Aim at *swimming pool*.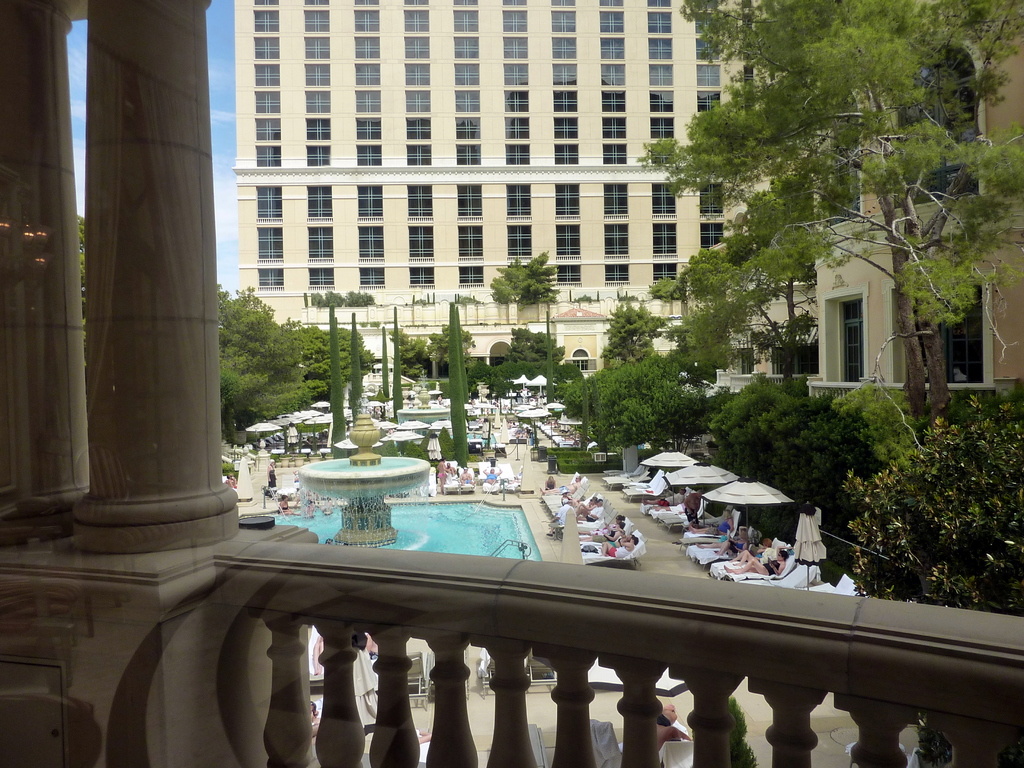
Aimed at 268/498/543/561.
